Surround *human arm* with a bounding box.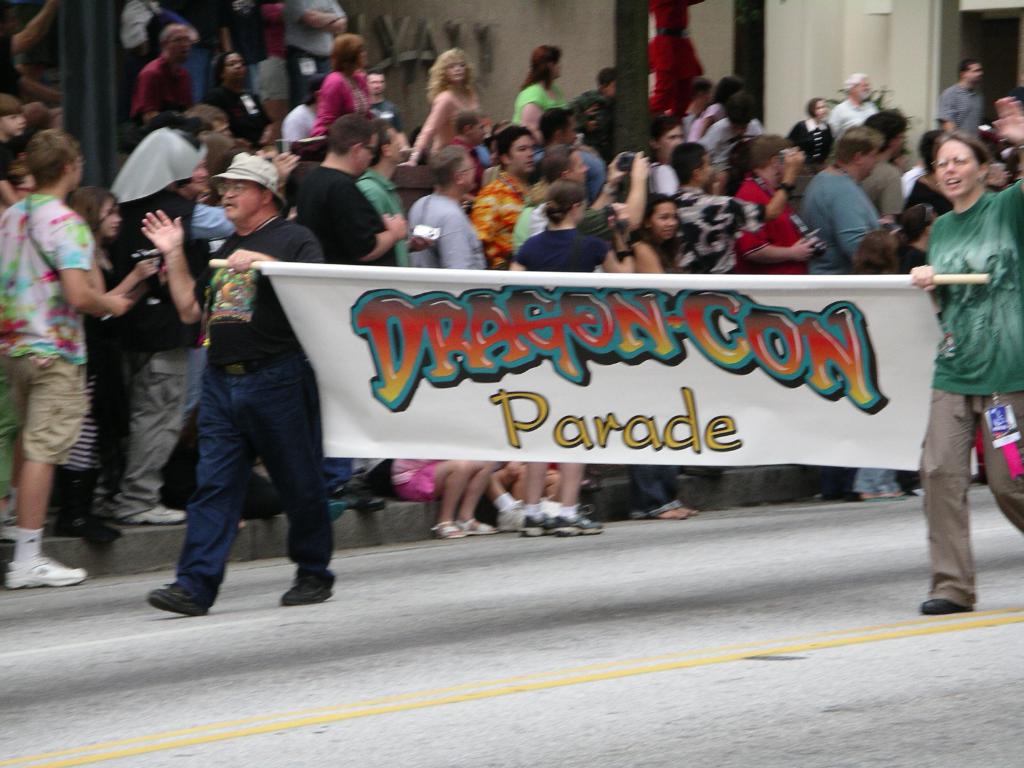
Rect(65, 212, 131, 321).
